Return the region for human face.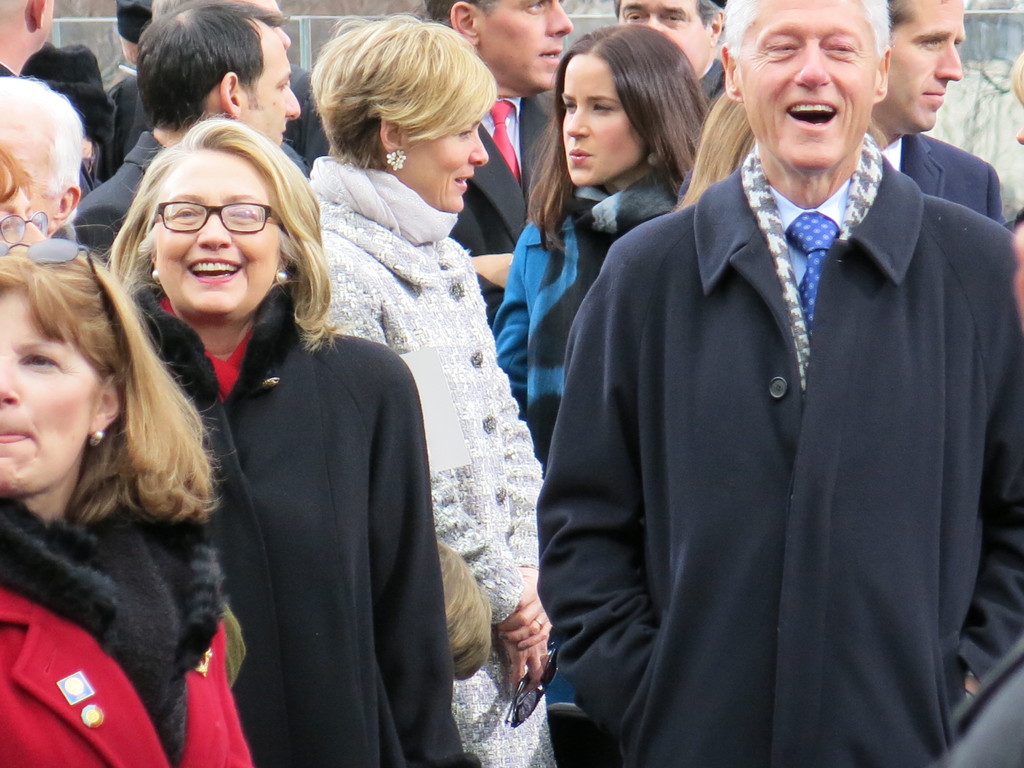
BBox(0, 115, 48, 232).
